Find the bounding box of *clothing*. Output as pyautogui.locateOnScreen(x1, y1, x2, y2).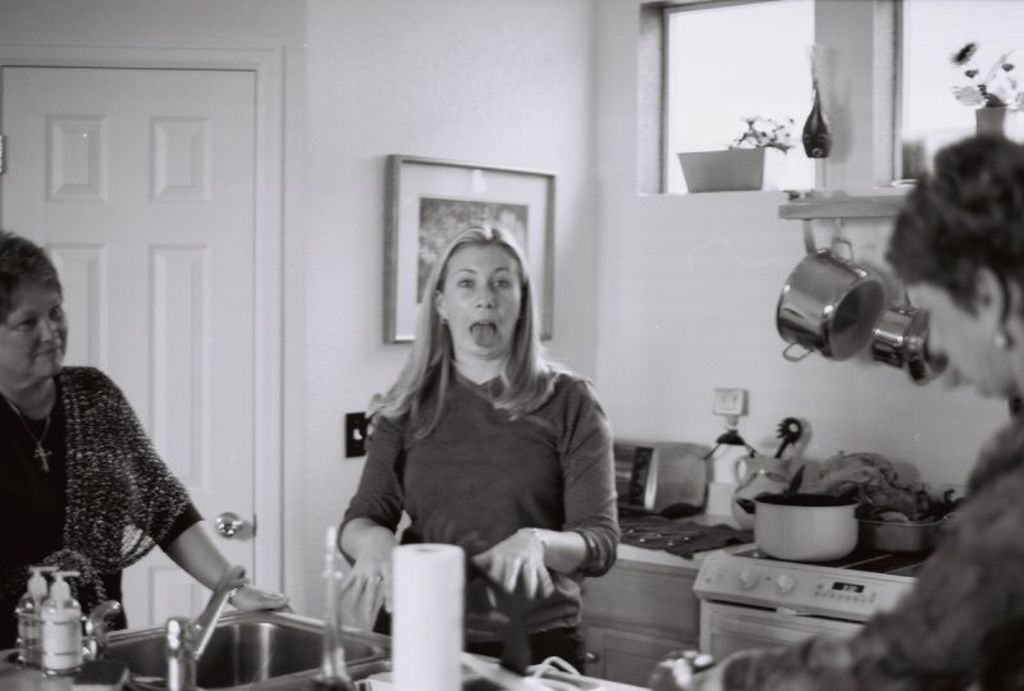
pyautogui.locateOnScreen(685, 433, 1015, 690).
